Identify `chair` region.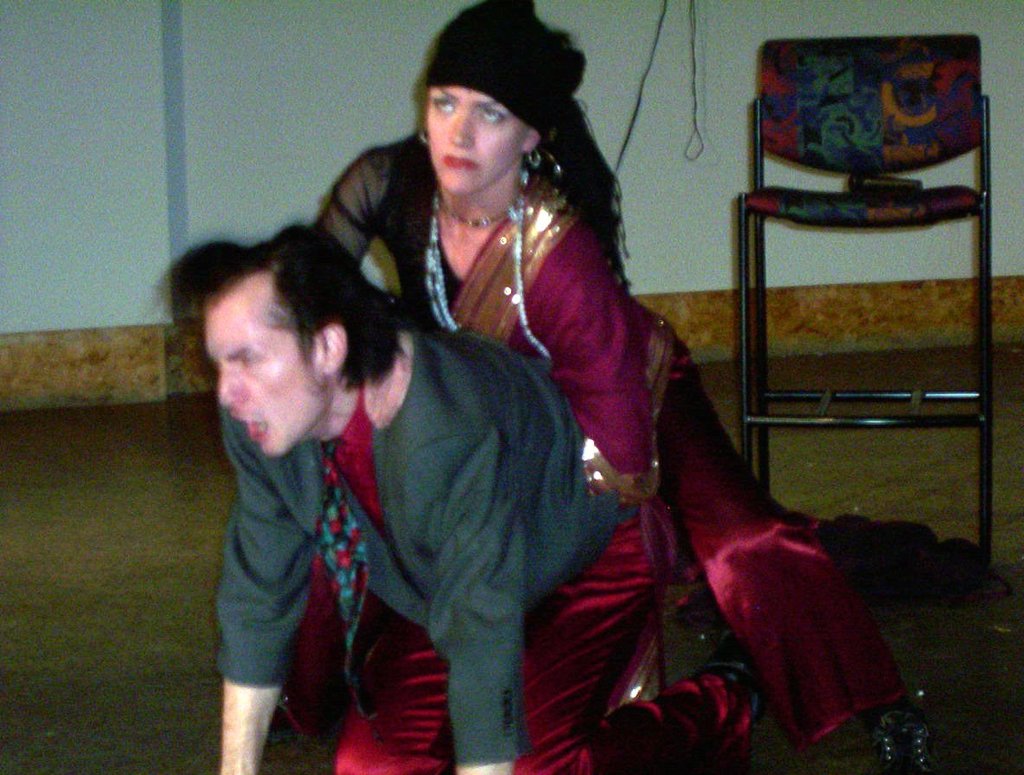
Region: [x1=717, y1=52, x2=989, y2=535].
